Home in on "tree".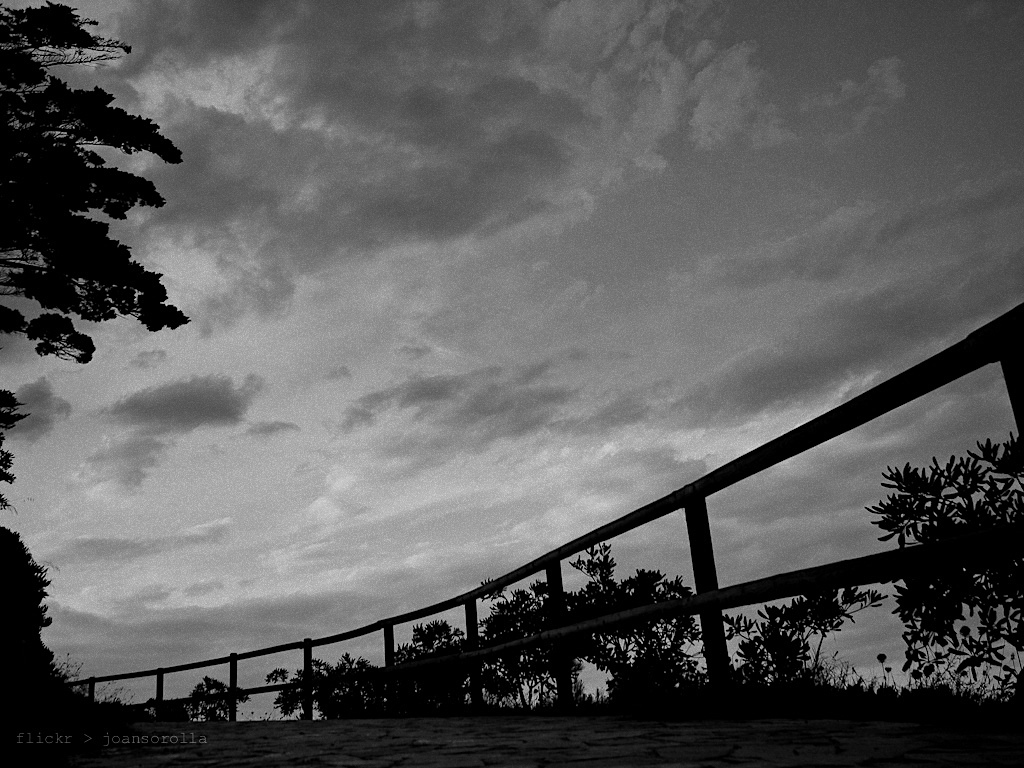
Homed in at bbox(867, 423, 1008, 683).
